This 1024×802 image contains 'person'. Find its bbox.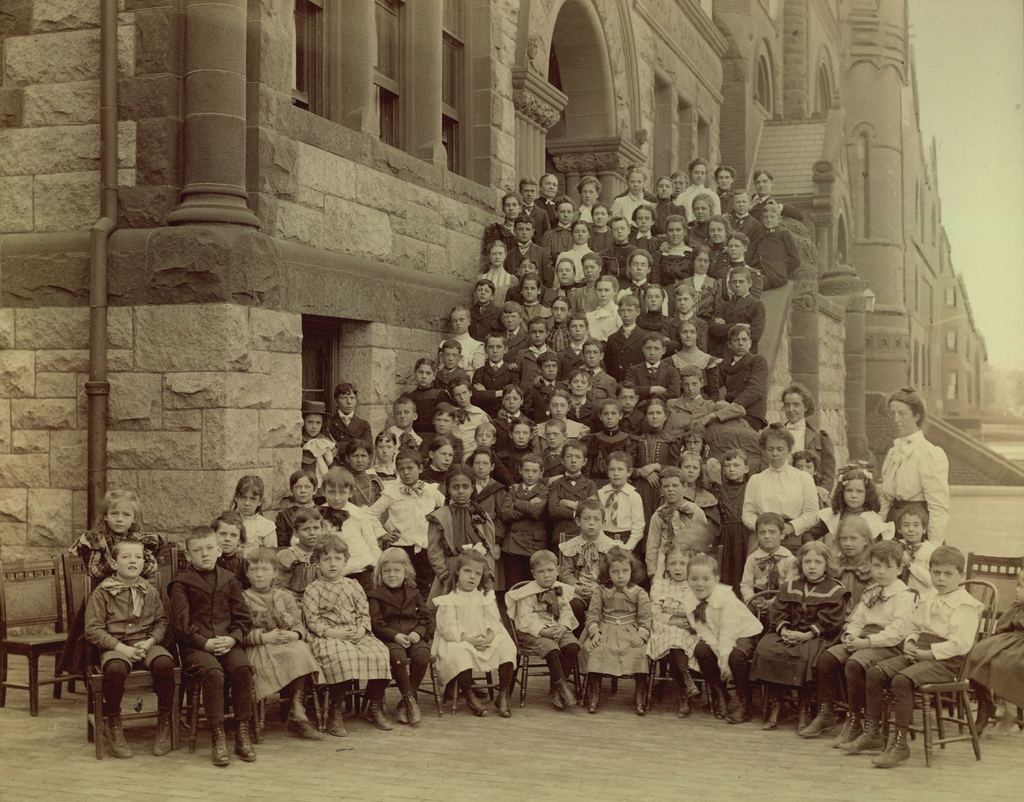
region(75, 512, 166, 762).
